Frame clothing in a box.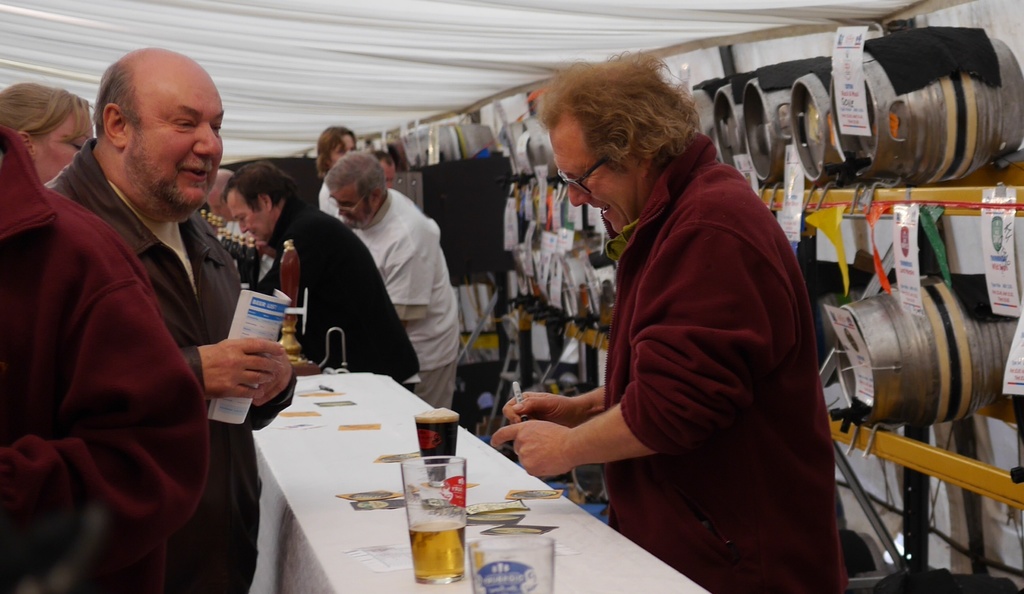
{"x1": 598, "y1": 136, "x2": 854, "y2": 593}.
